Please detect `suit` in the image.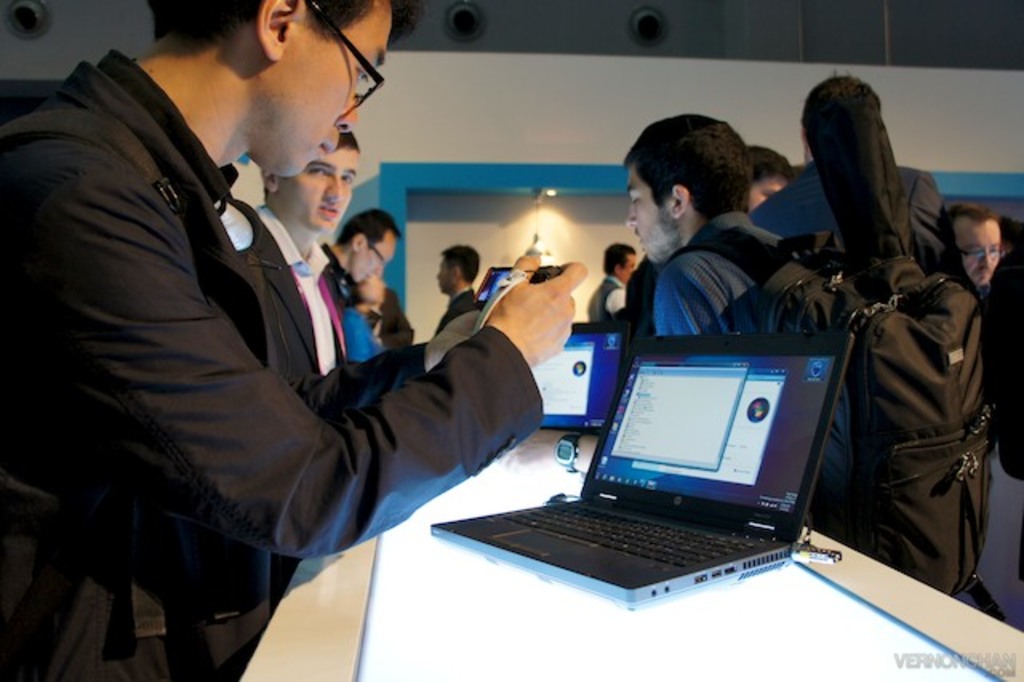
BBox(368, 288, 419, 365).
